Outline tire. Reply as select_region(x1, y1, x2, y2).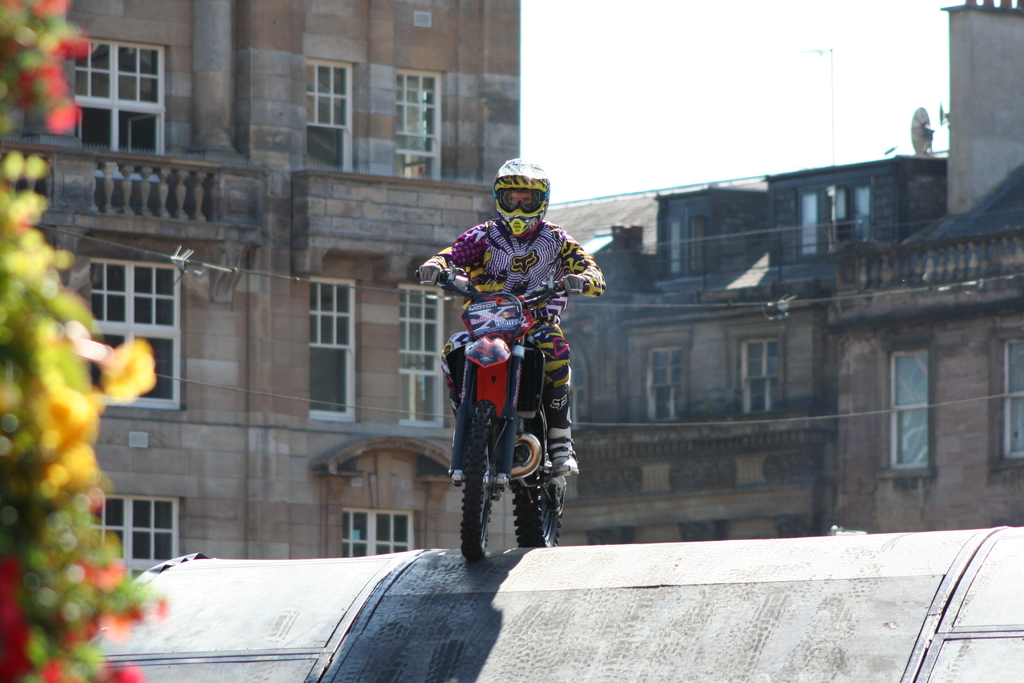
select_region(449, 434, 507, 569).
